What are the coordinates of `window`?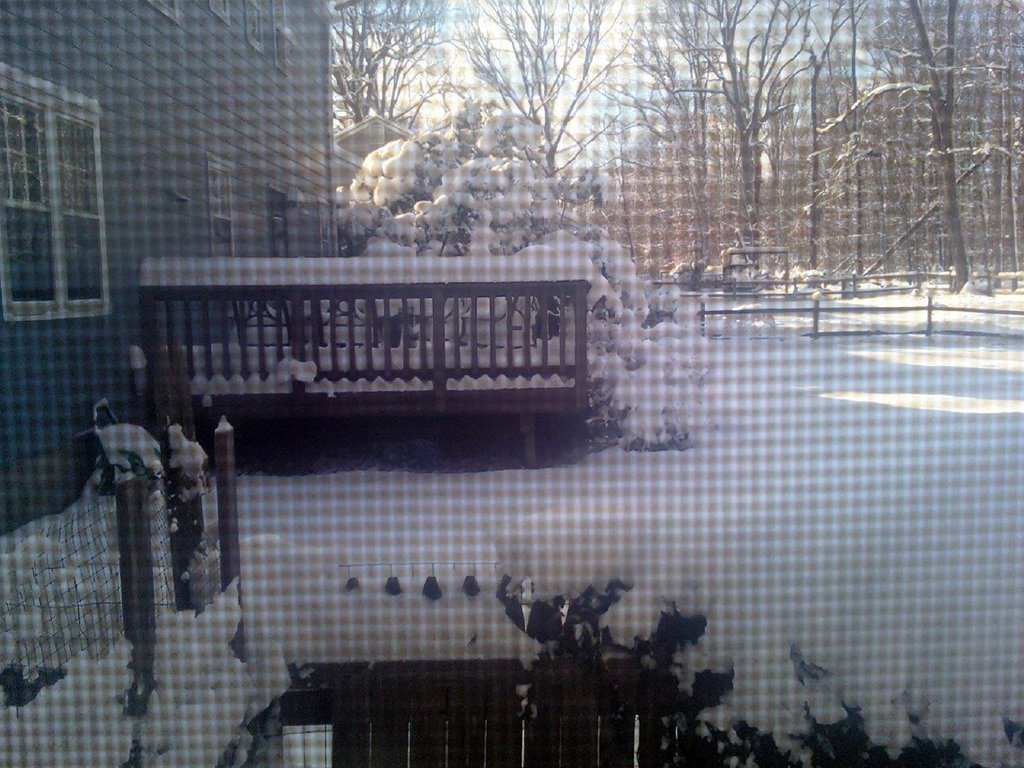
left=319, top=198, right=335, bottom=255.
